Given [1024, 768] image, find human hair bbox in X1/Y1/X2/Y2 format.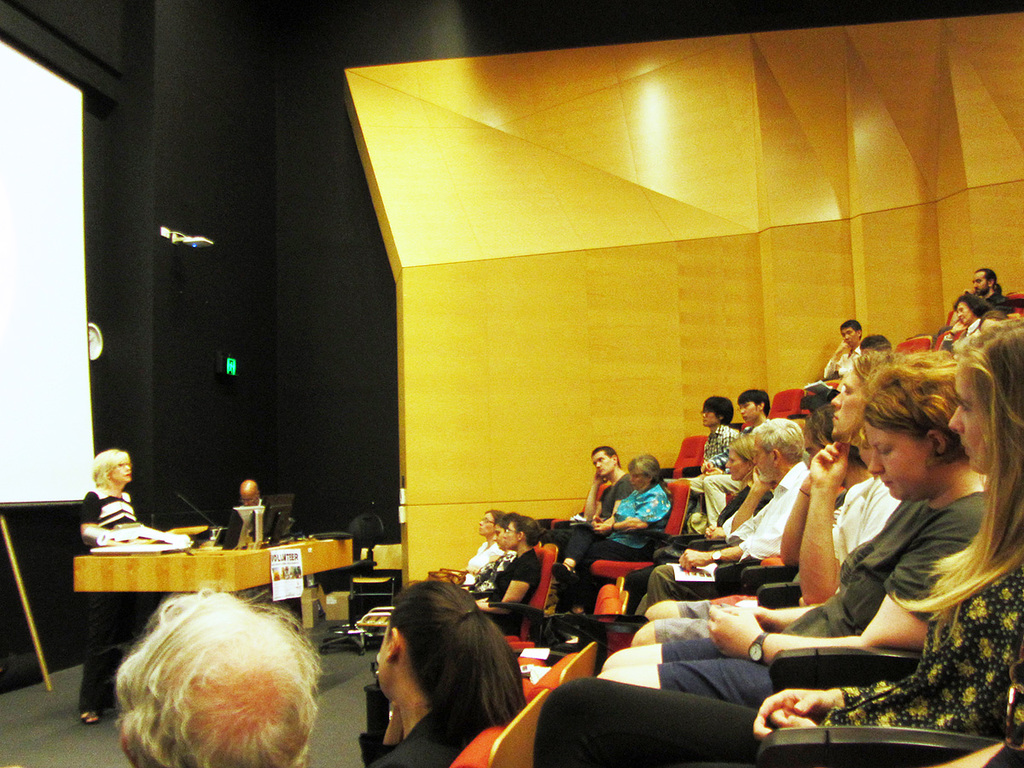
509/517/548/546.
